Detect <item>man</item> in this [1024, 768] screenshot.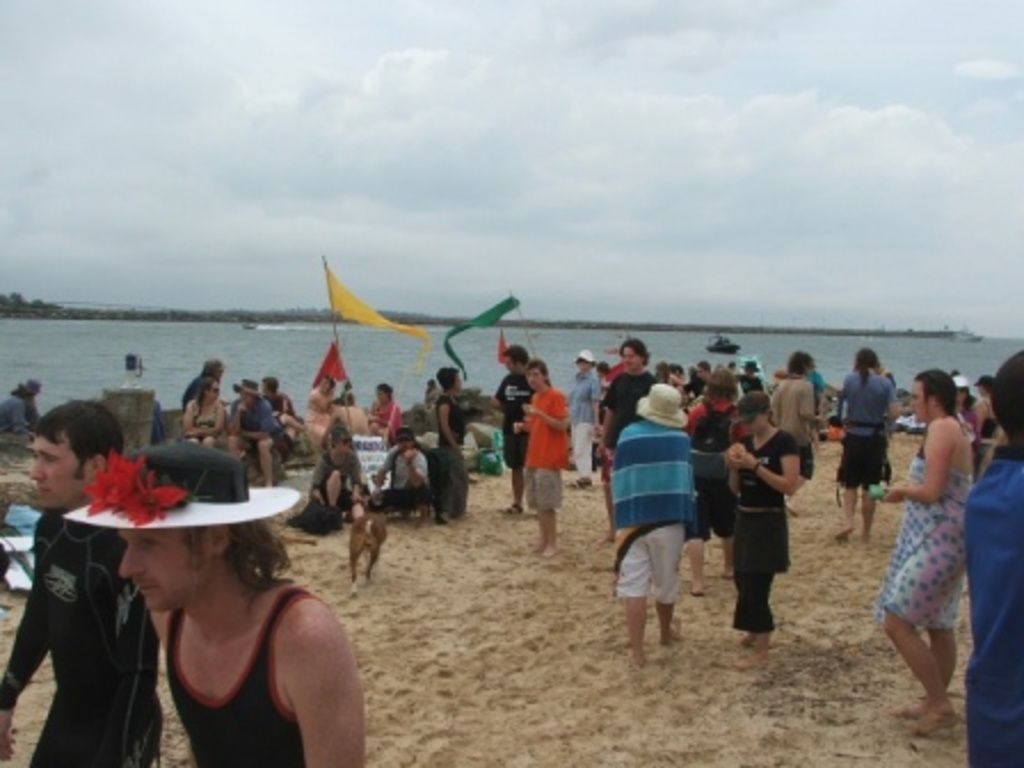
Detection: box=[592, 343, 658, 544].
